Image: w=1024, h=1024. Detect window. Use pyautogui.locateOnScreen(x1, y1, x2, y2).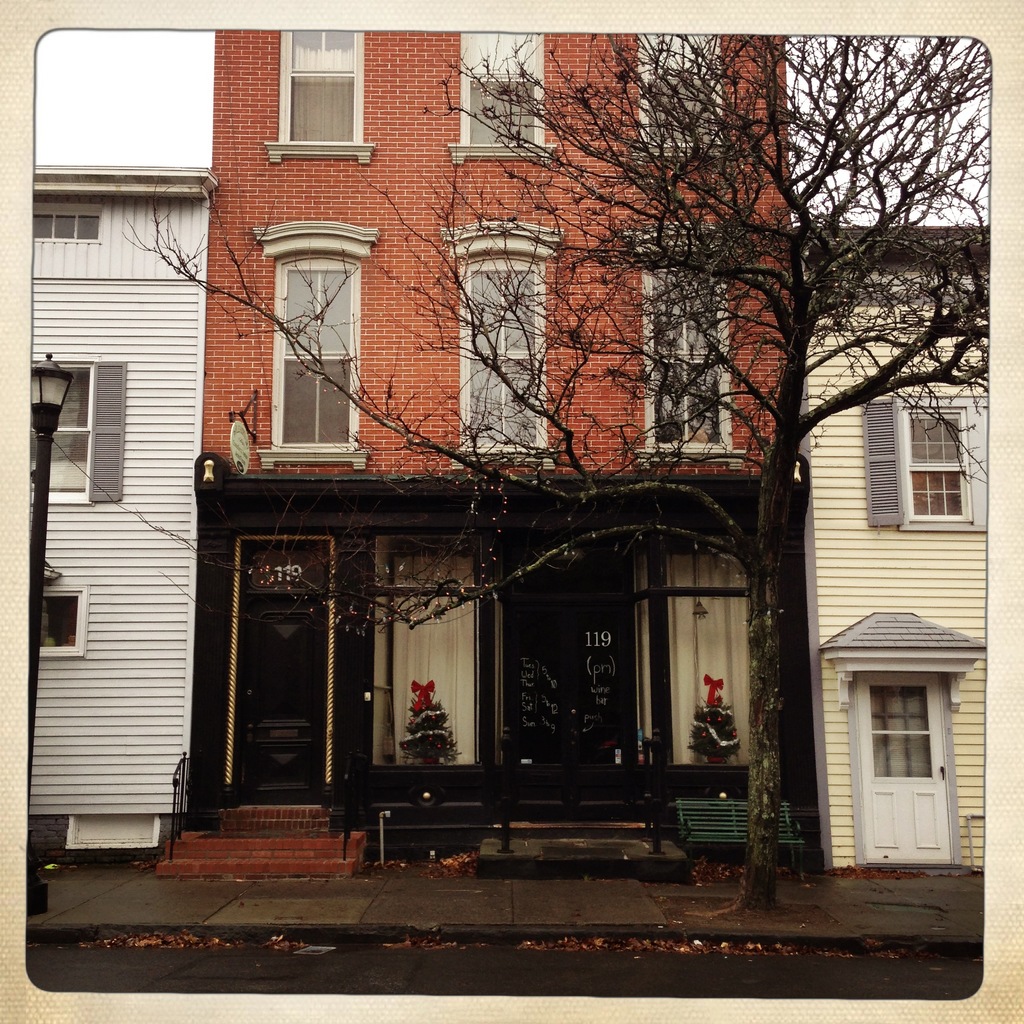
pyautogui.locateOnScreen(648, 32, 724, 163).
